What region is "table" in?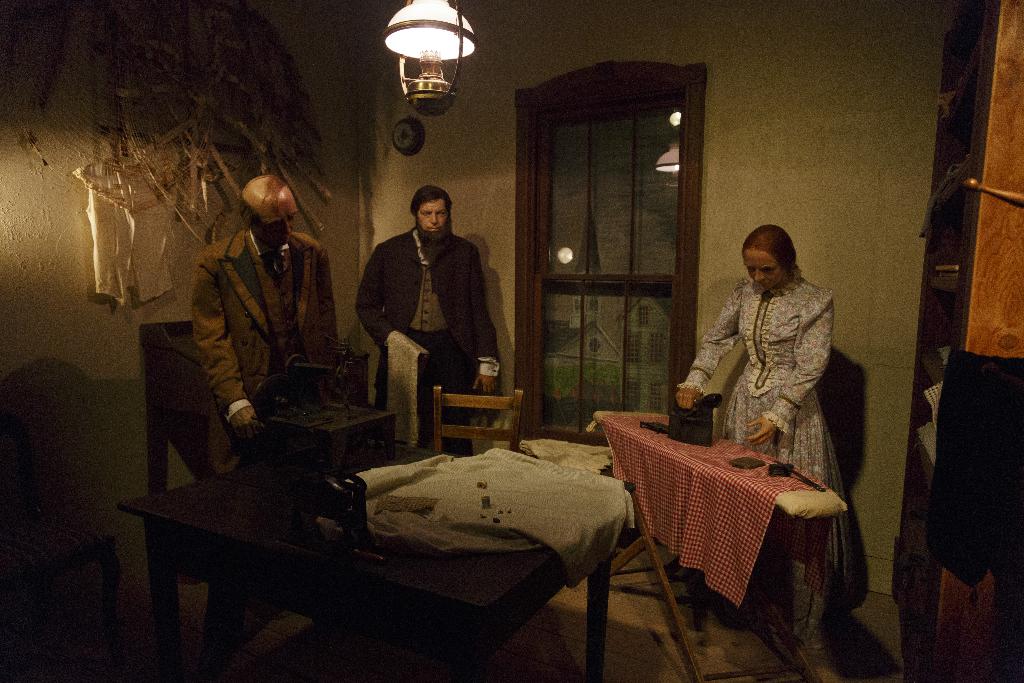
detection(125, 416, 664, 678).
